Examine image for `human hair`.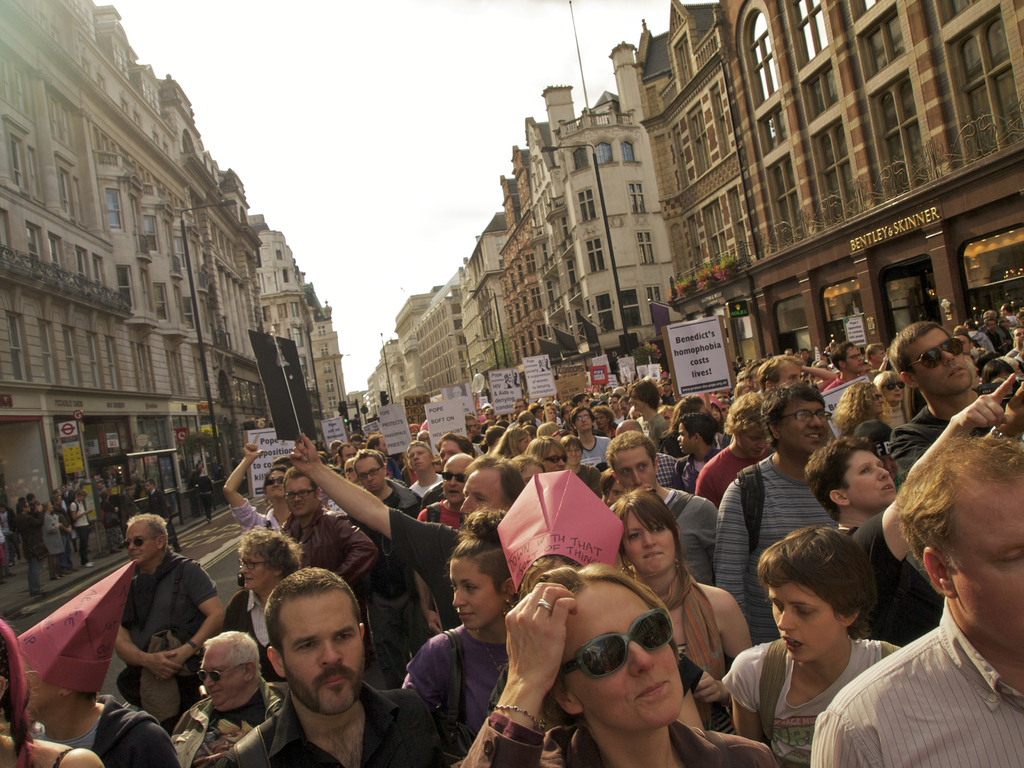
Examination result: 895/429/1023/595.
